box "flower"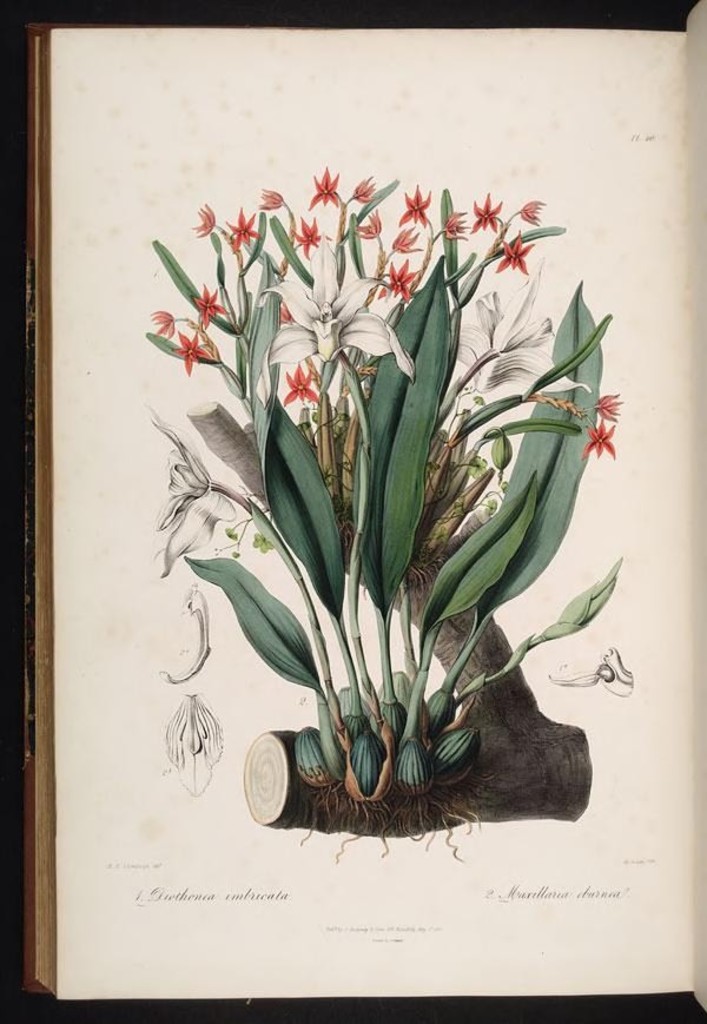
260/189/285/207
